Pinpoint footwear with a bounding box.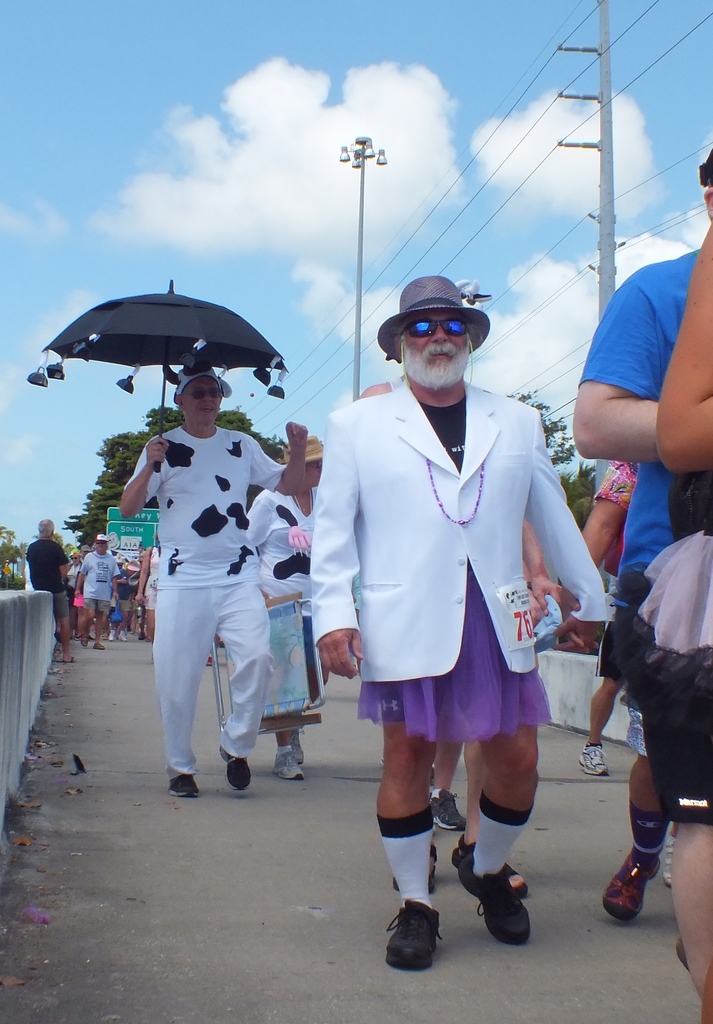
detection(288, 724, 310, 763).
